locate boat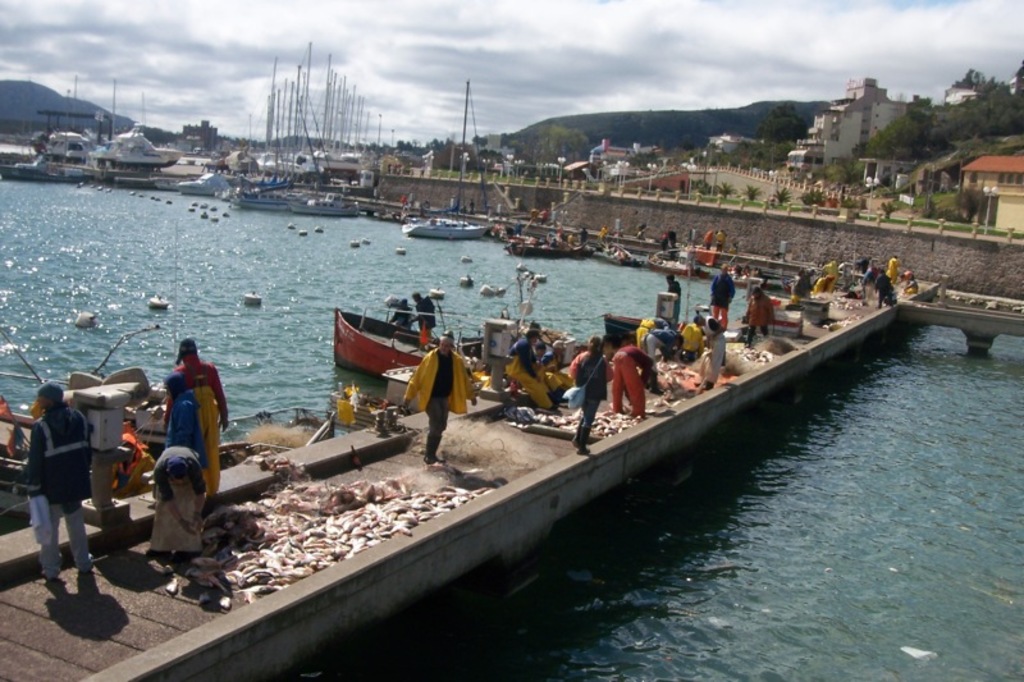
<box>28,129,102,161</box>
